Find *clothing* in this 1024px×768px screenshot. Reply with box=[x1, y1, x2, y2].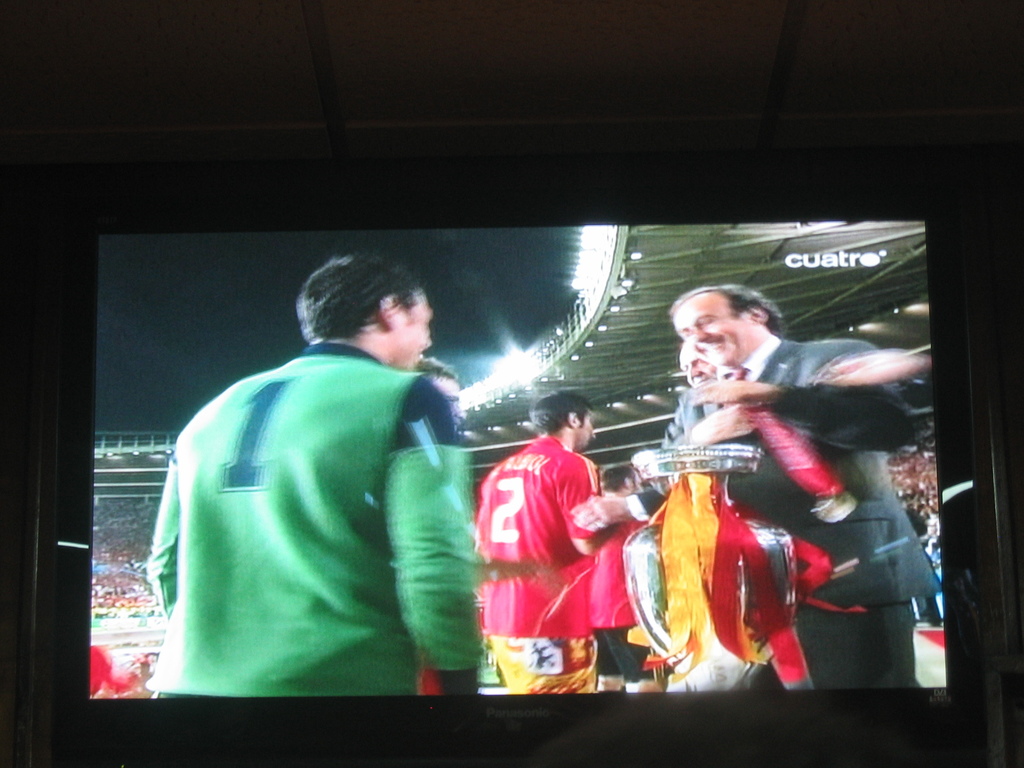
box=[657, 378, 735, 450].
